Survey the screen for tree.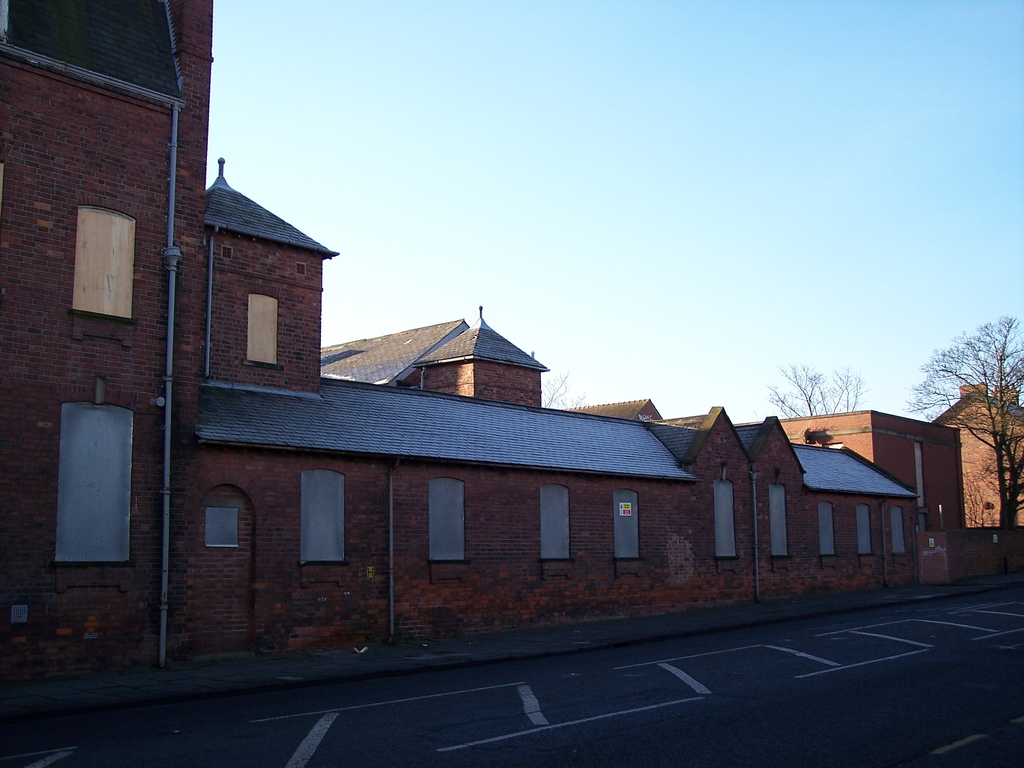
Survey found: left=760, top=362, right=871, bottom=419.
